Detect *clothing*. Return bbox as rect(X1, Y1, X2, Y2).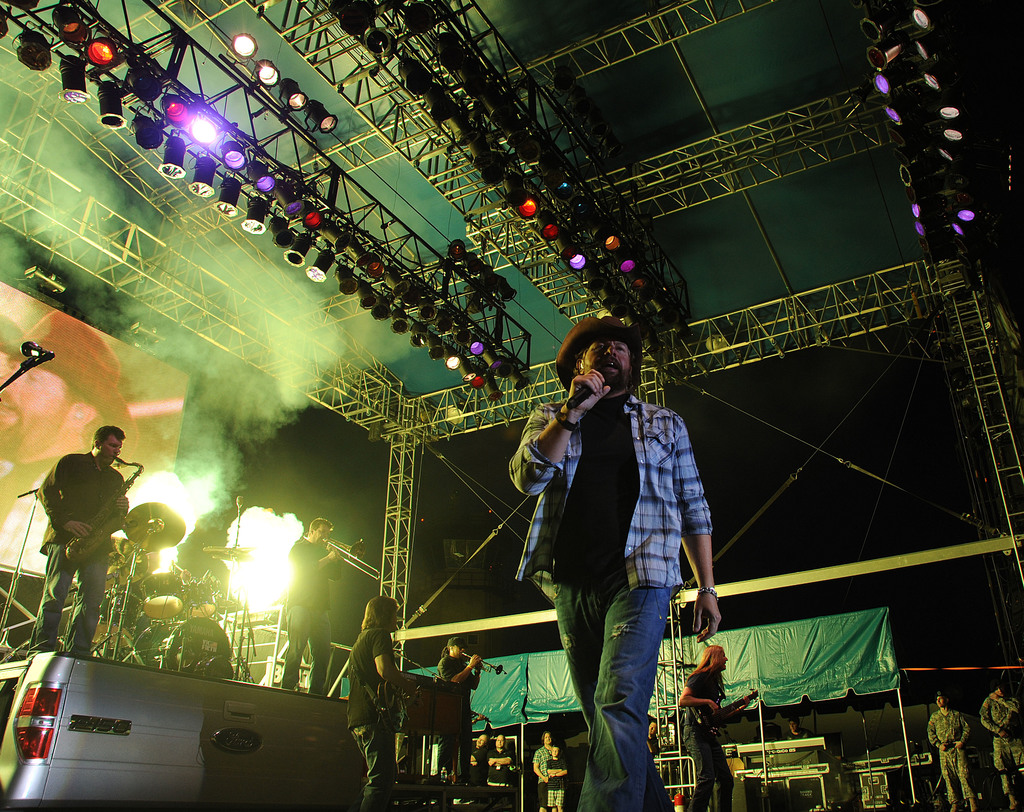
rect(277, 532, 339, 692).
